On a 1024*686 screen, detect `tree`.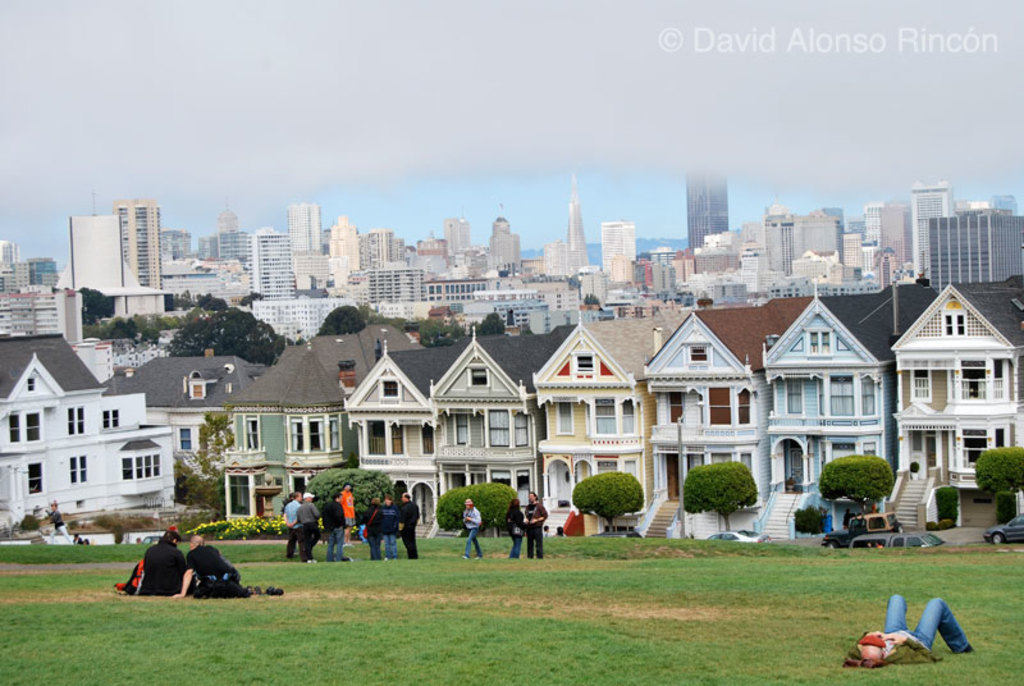
(76, 279, 115, 330).
